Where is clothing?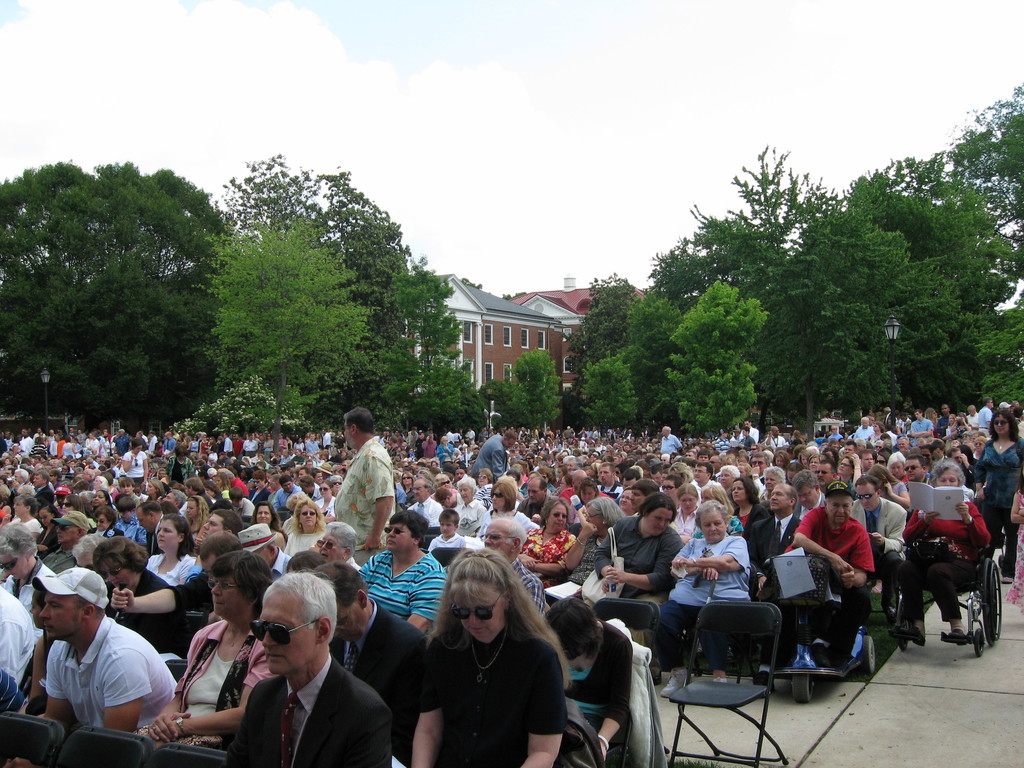
675:508:697:535.
